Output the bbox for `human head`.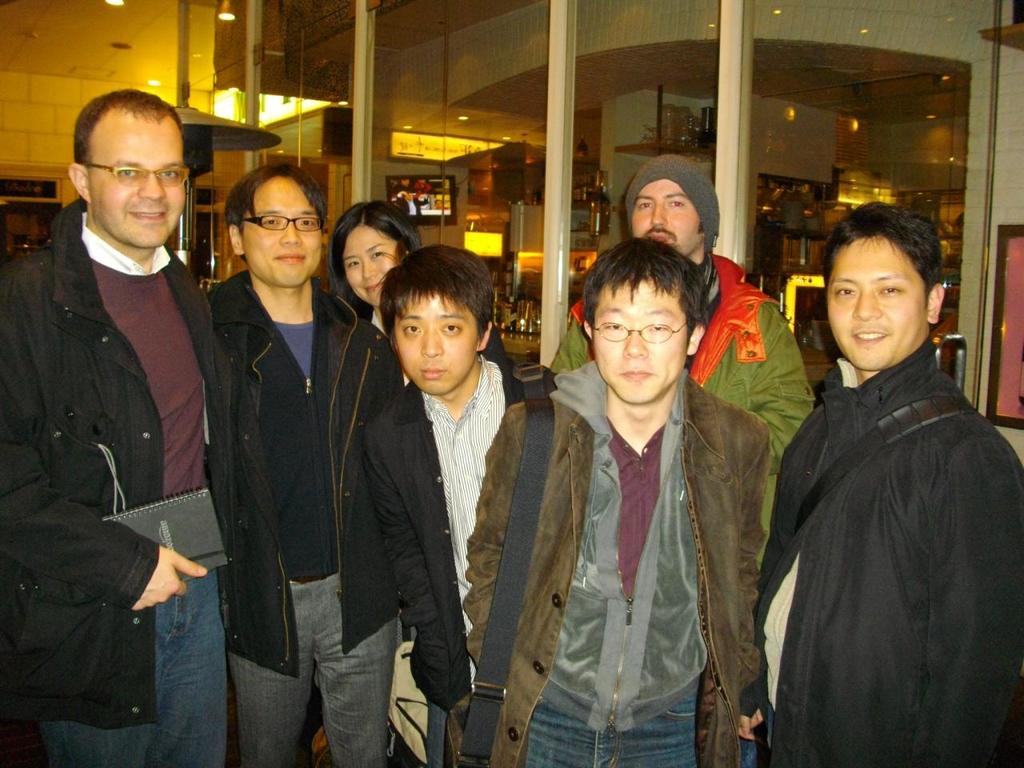
box(583, 239, 702, 402).
